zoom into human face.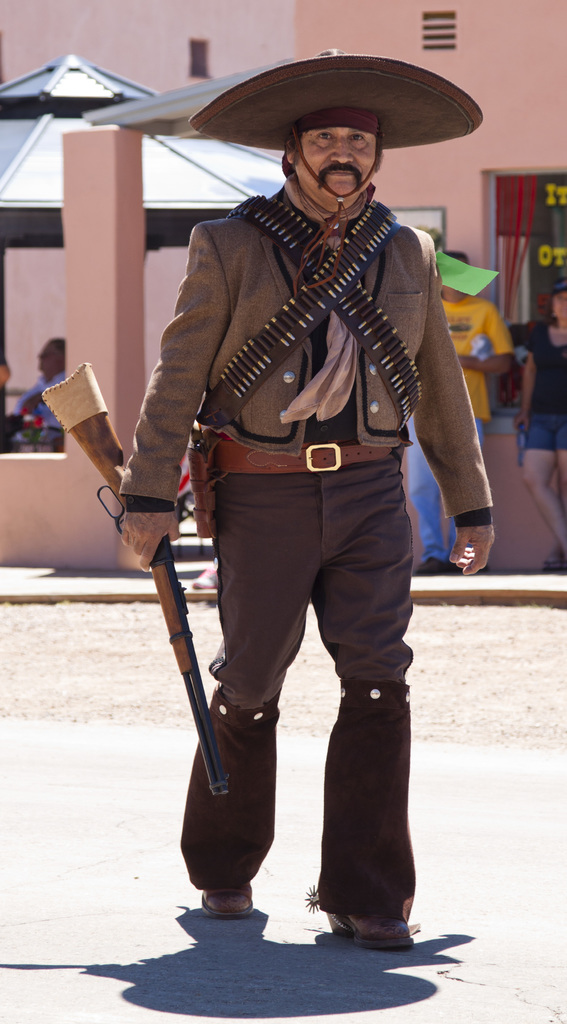
Zoom target: x1=306 y1=125 x2=375 y2=192.
